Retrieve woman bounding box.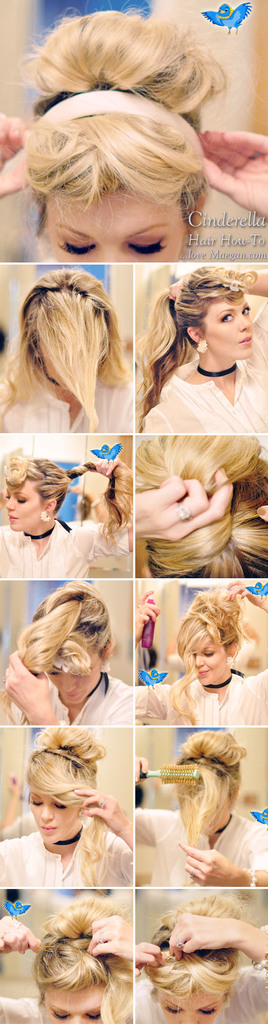
Bounding box: l=136, t=729, r=267, b=890.
